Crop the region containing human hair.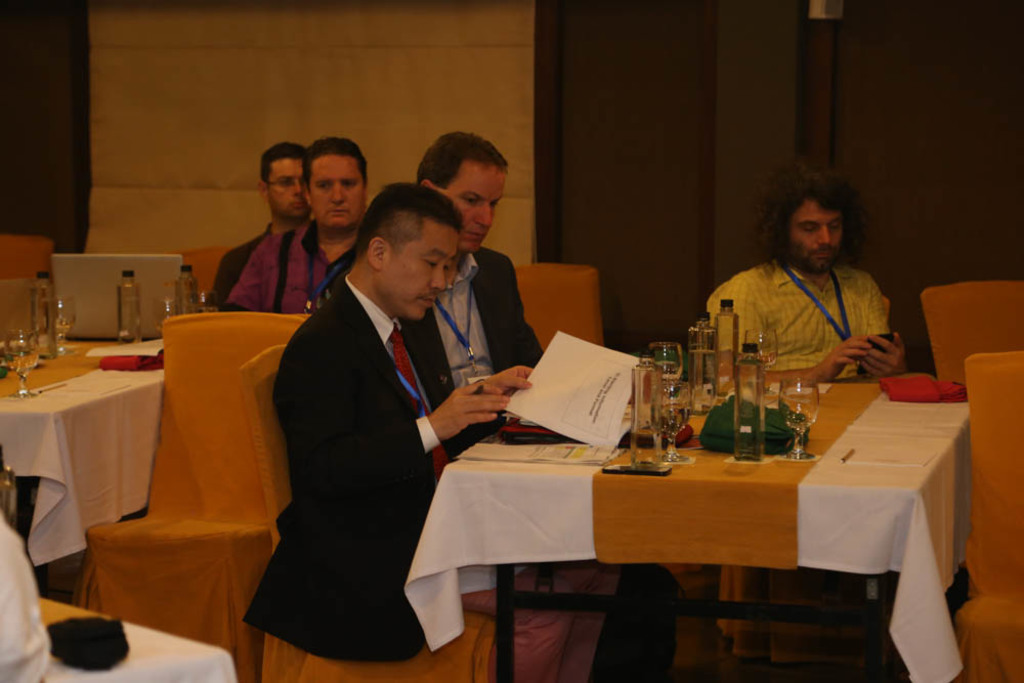
Crop region: <box>774,175,866,261</box>.
